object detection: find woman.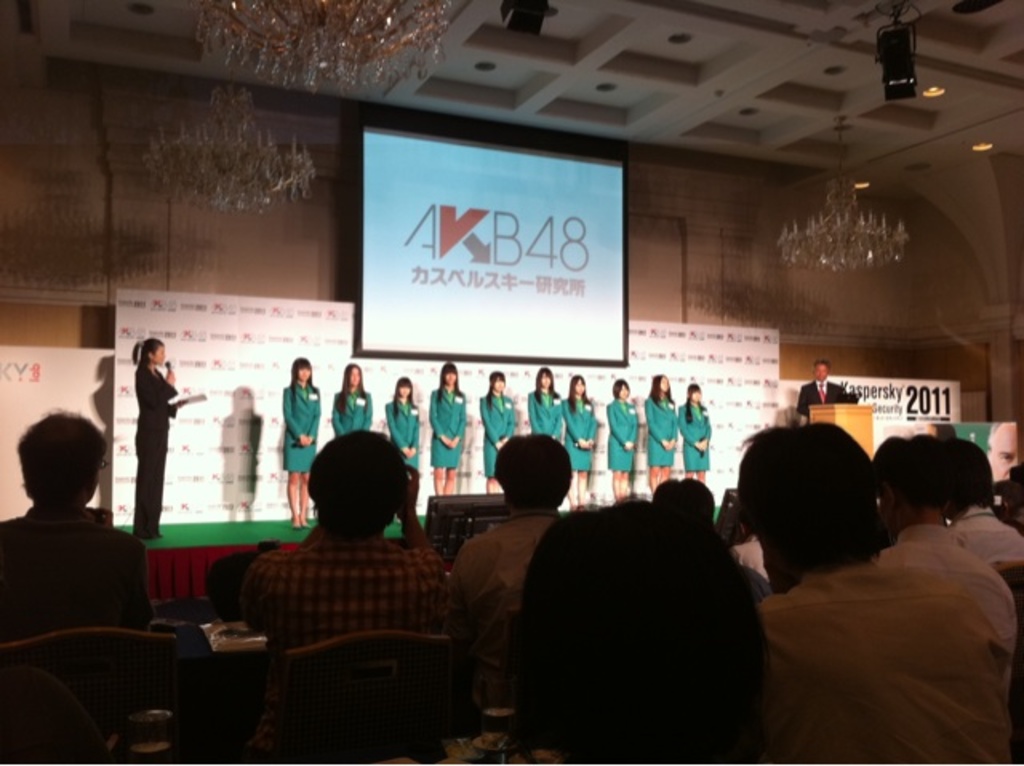
box(331, 365, 371, 437).
